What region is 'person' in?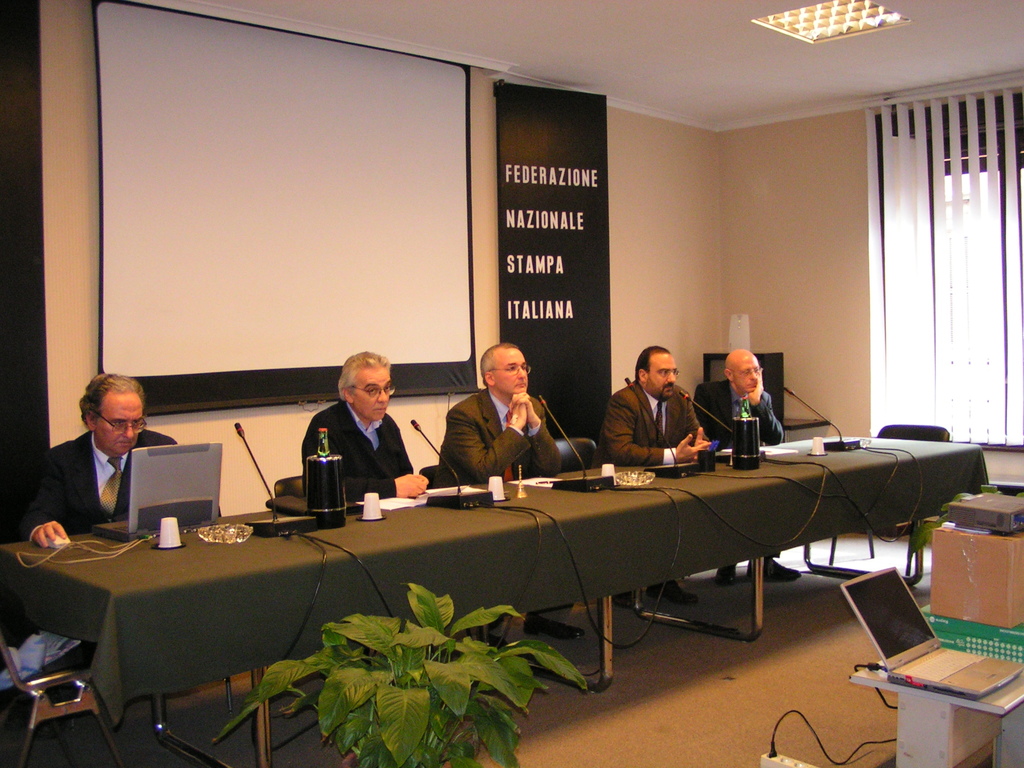
{"left": 270, "top": 352, "right": 410, "bottom": 530}.
